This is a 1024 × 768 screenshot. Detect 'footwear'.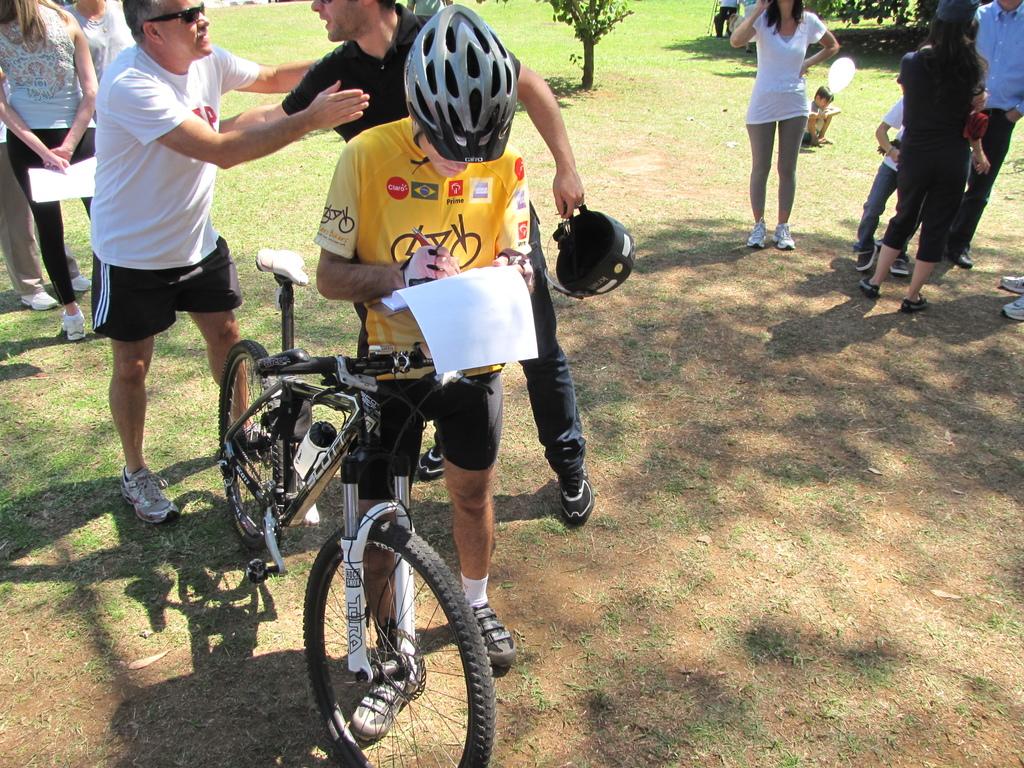
(945,248,972,268).
